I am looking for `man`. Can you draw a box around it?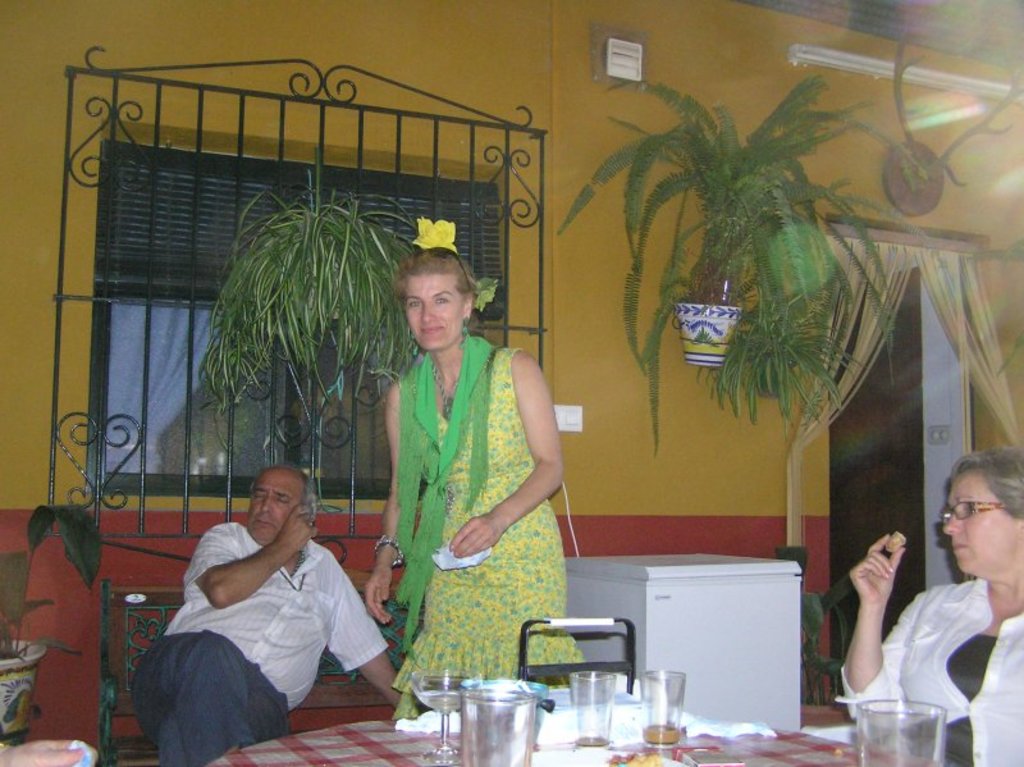
Sure, the bounding box is region(127, 466, 394, 750).
